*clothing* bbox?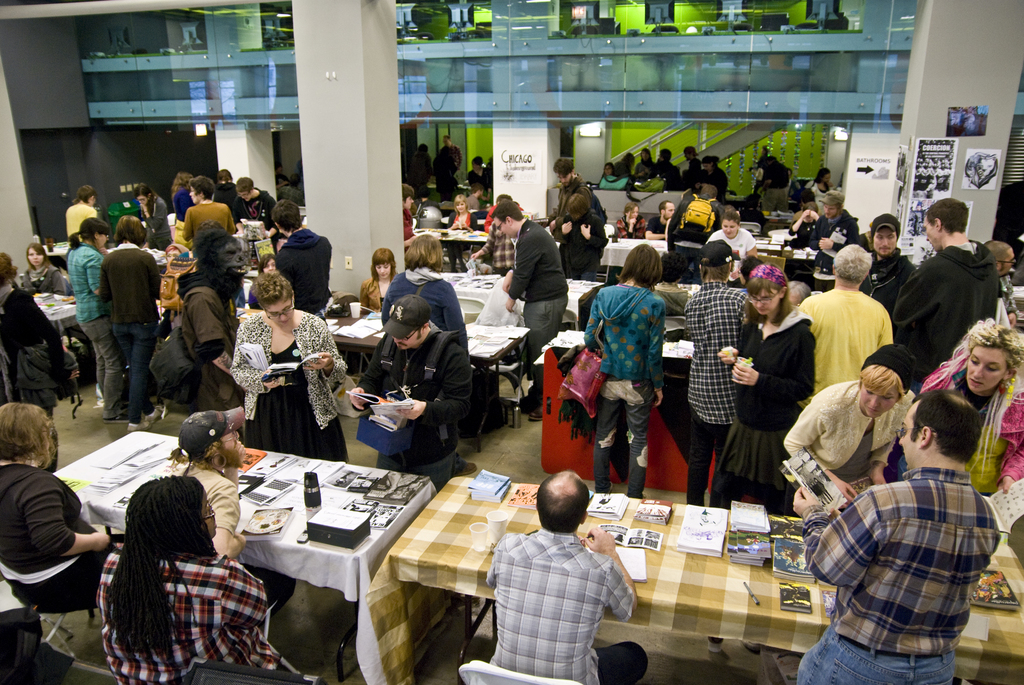
locate(102, 196, 137, 223)
